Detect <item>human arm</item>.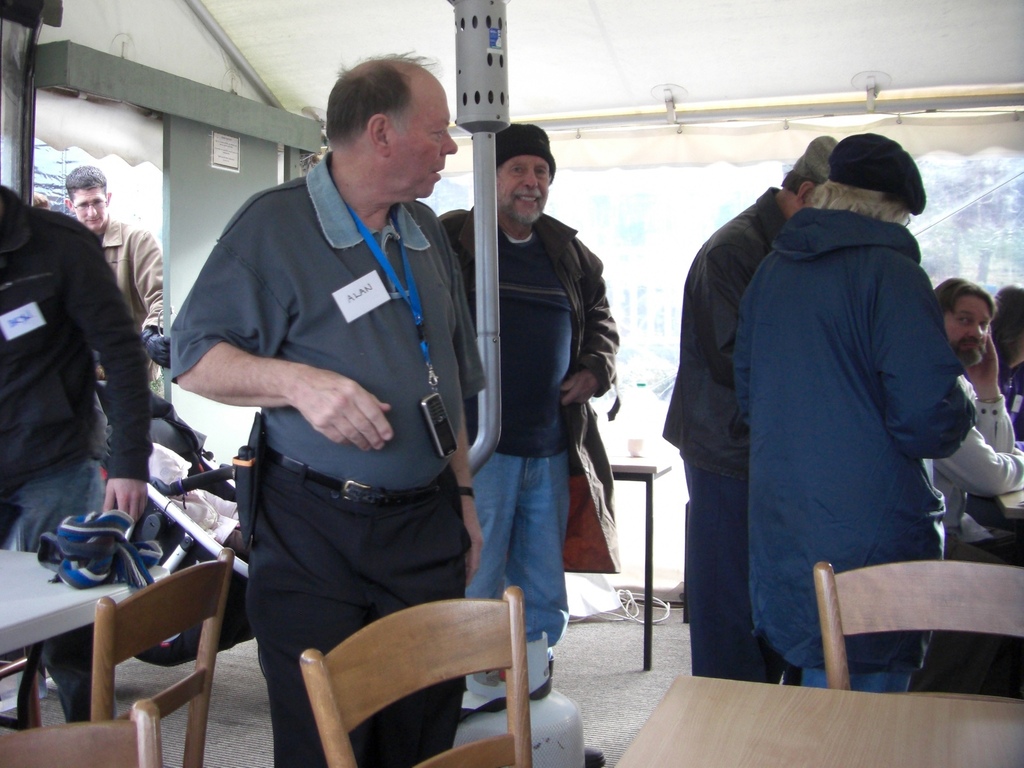
Detected at <box>448,372,489,589</box>.
